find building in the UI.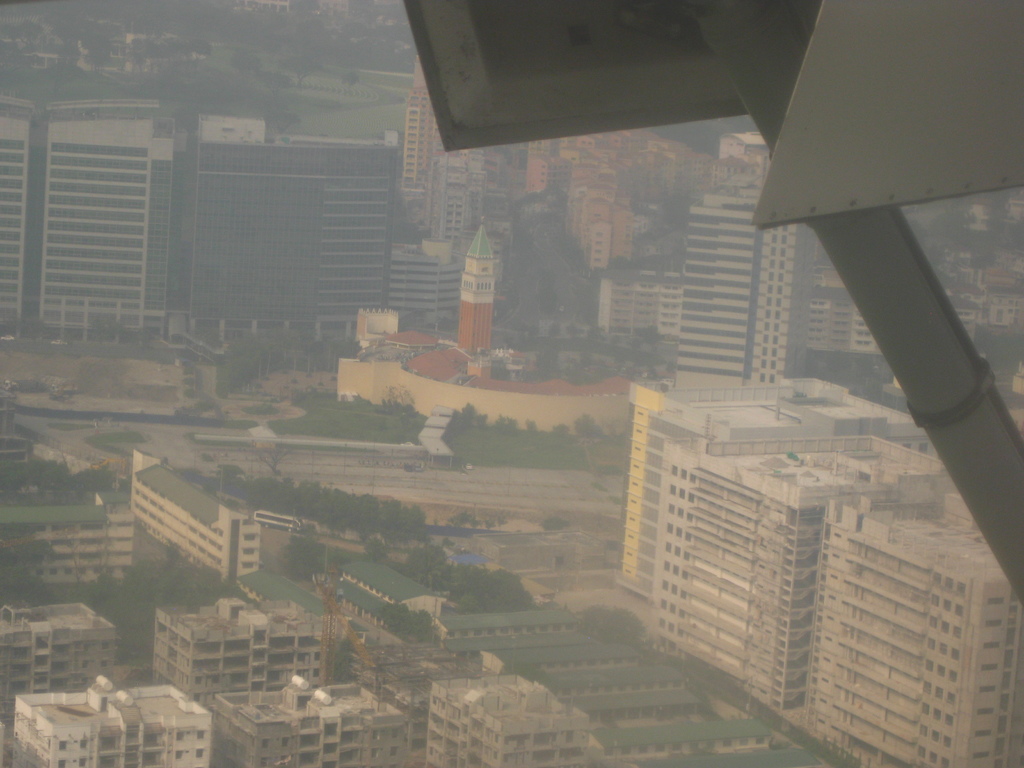
UI element at select_region(421, 673, 592, 767).
